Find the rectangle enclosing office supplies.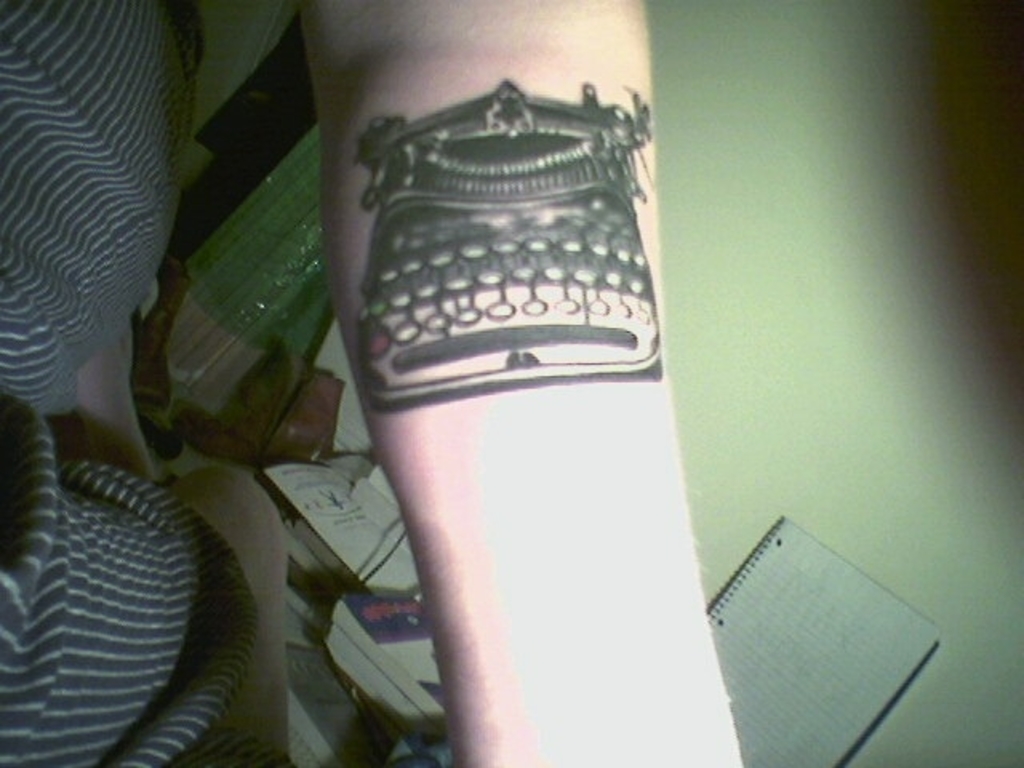
box=[702, 518, 938, 766].
